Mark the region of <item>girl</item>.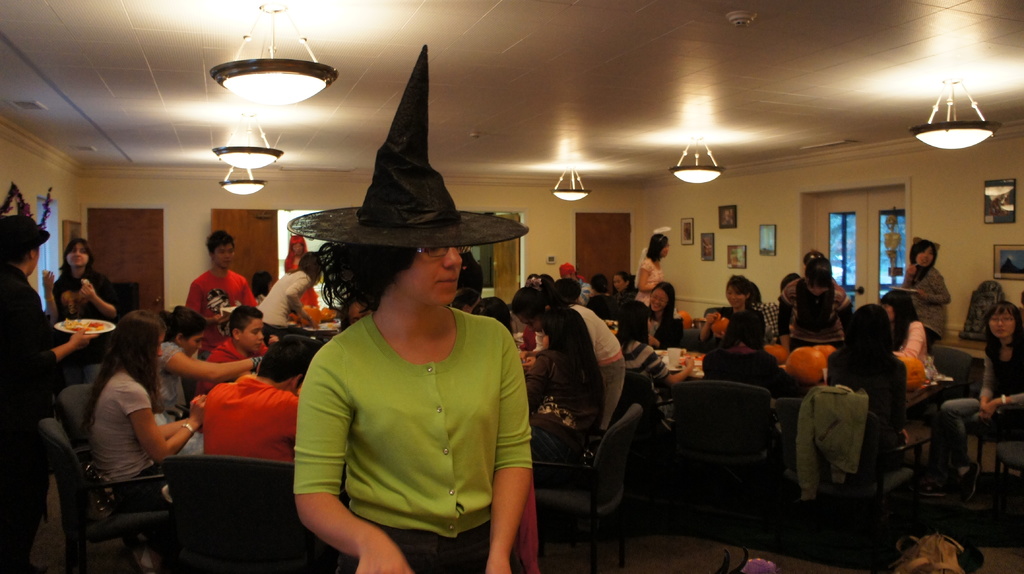
Region: <bbox>143, 309, 263, 458</bbox>.
